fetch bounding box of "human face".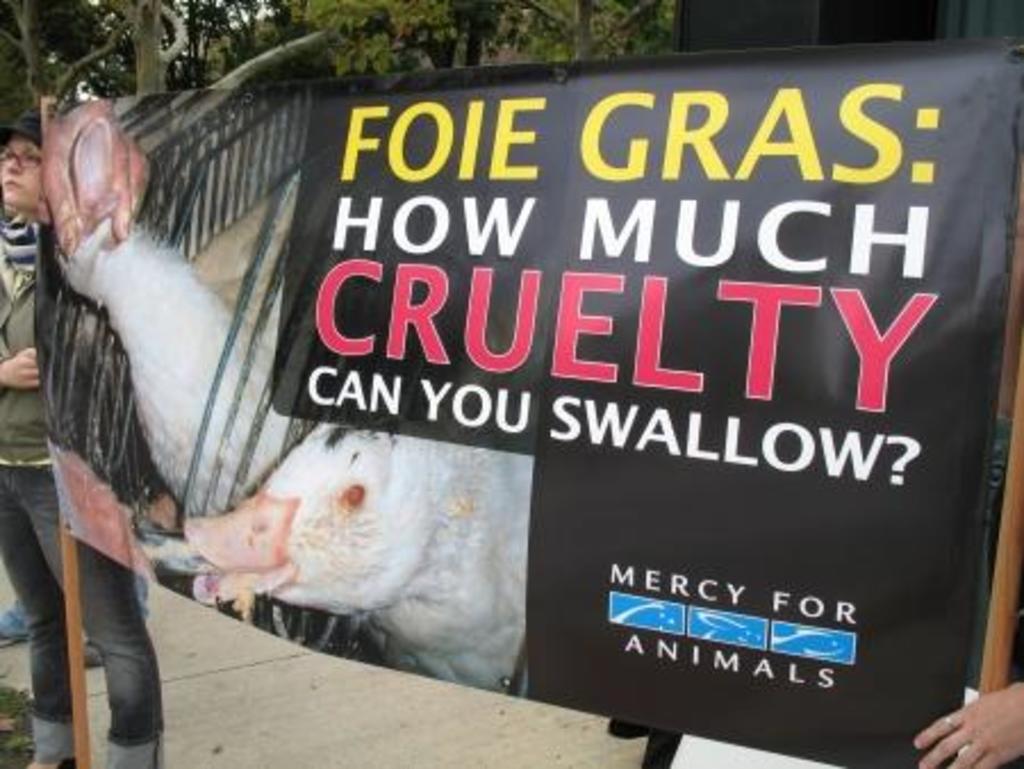
Bbox: (left=0, top=134, right=50, bottom=207).
